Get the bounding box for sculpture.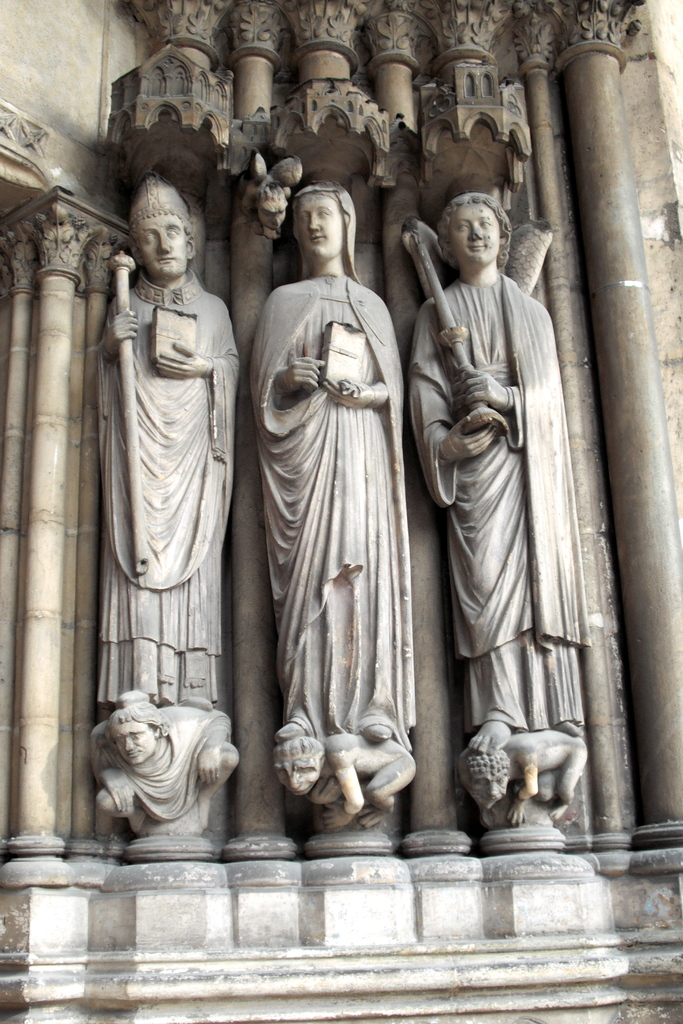
l=82, t=173, r=243, b=717.
